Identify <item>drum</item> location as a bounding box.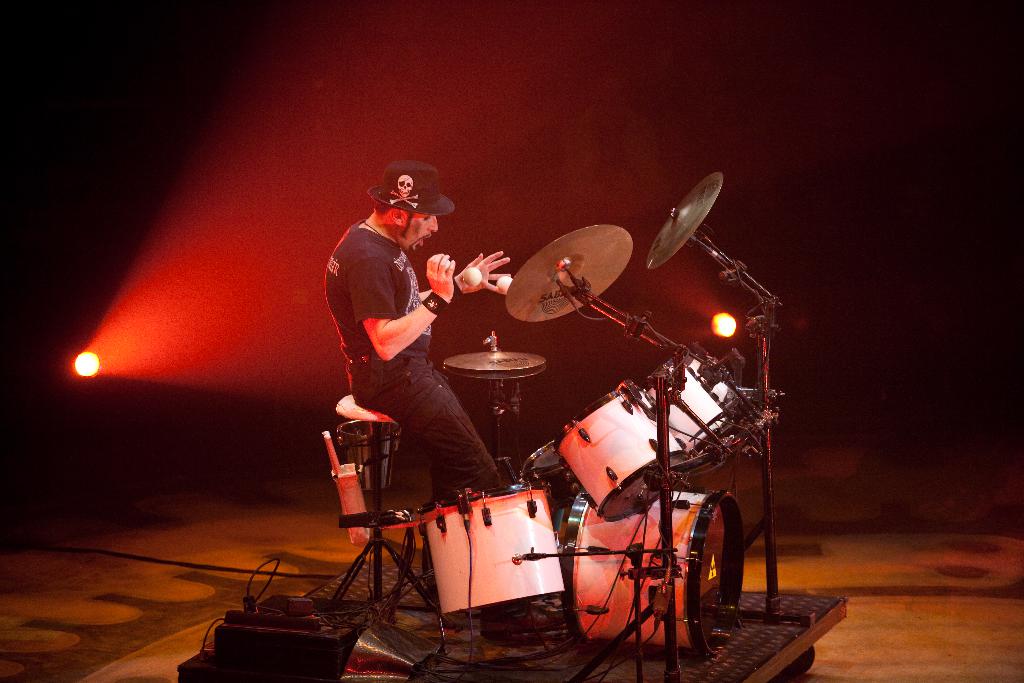
crop(552, 386, 686, 522).
